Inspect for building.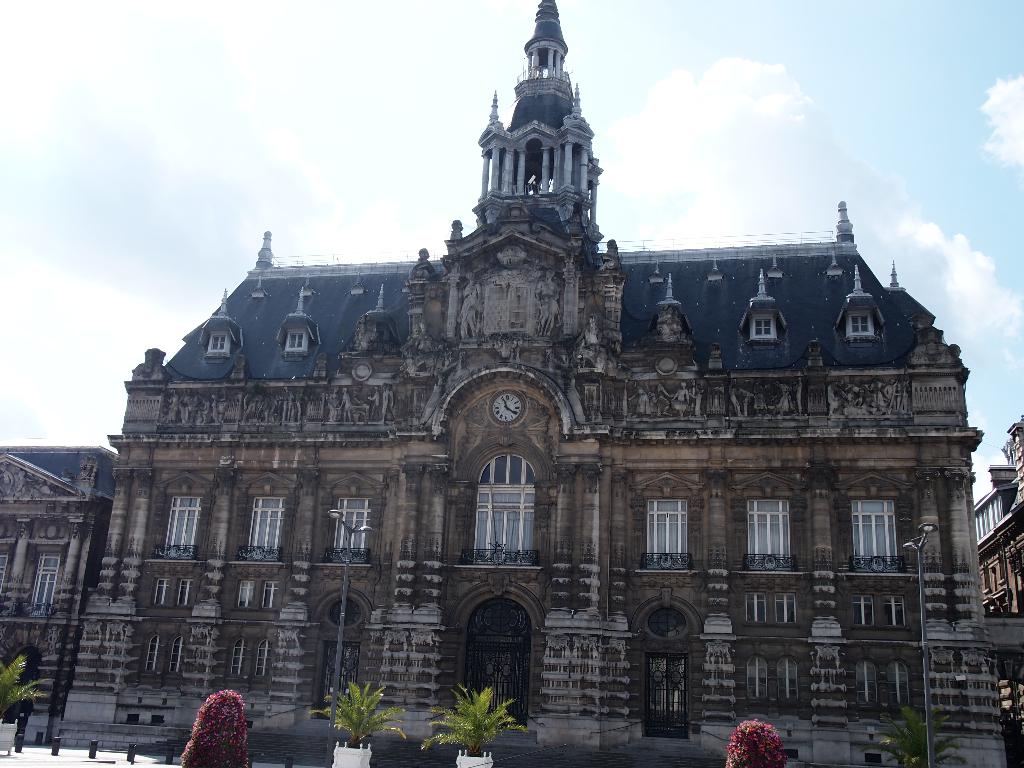
Inspection: [x1=54, y1=0, x2=986, y2=766].
